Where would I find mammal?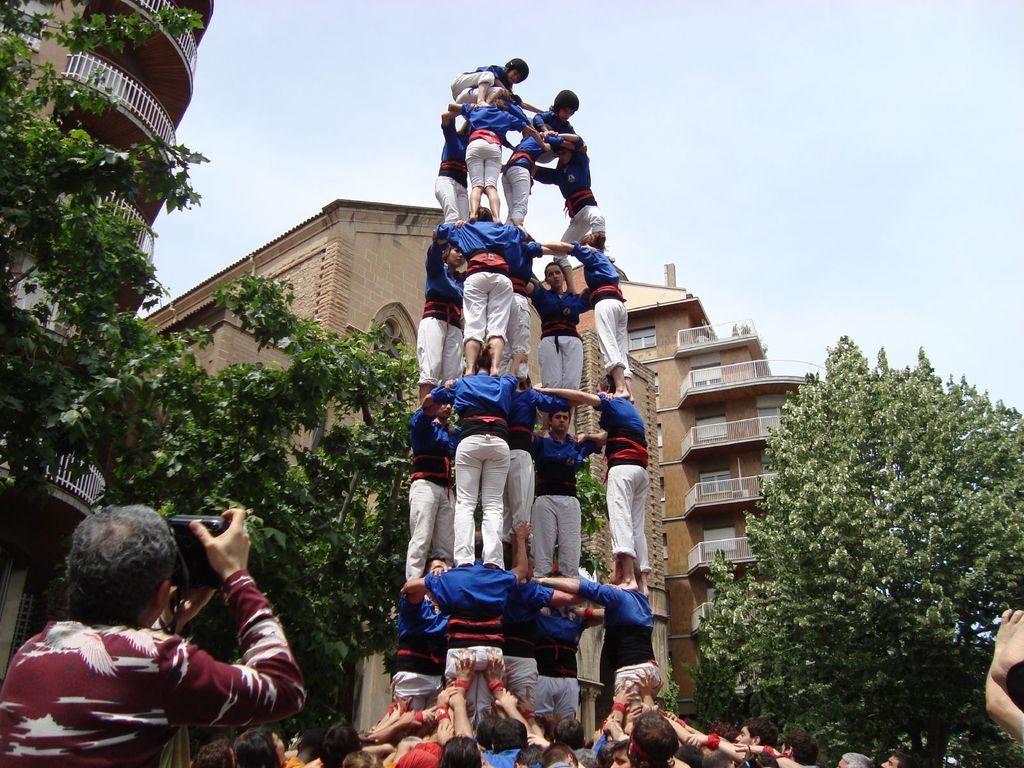
At [left=435, top=108, right=476, bottom=224].
